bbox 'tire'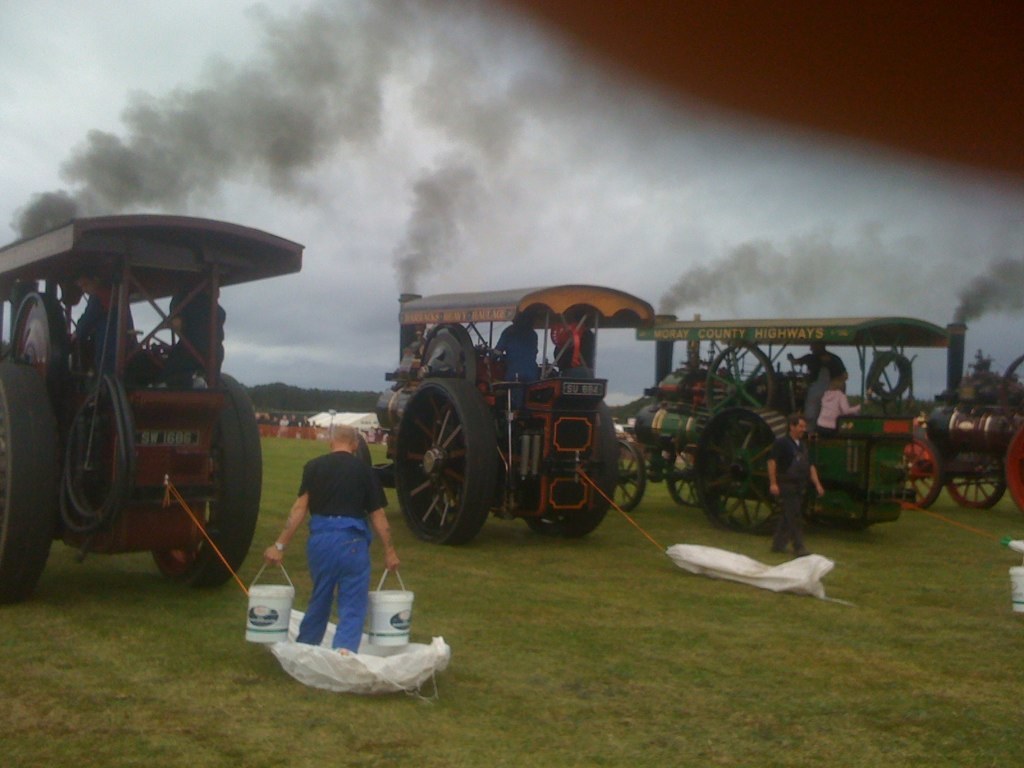
[663,446,705,503]
